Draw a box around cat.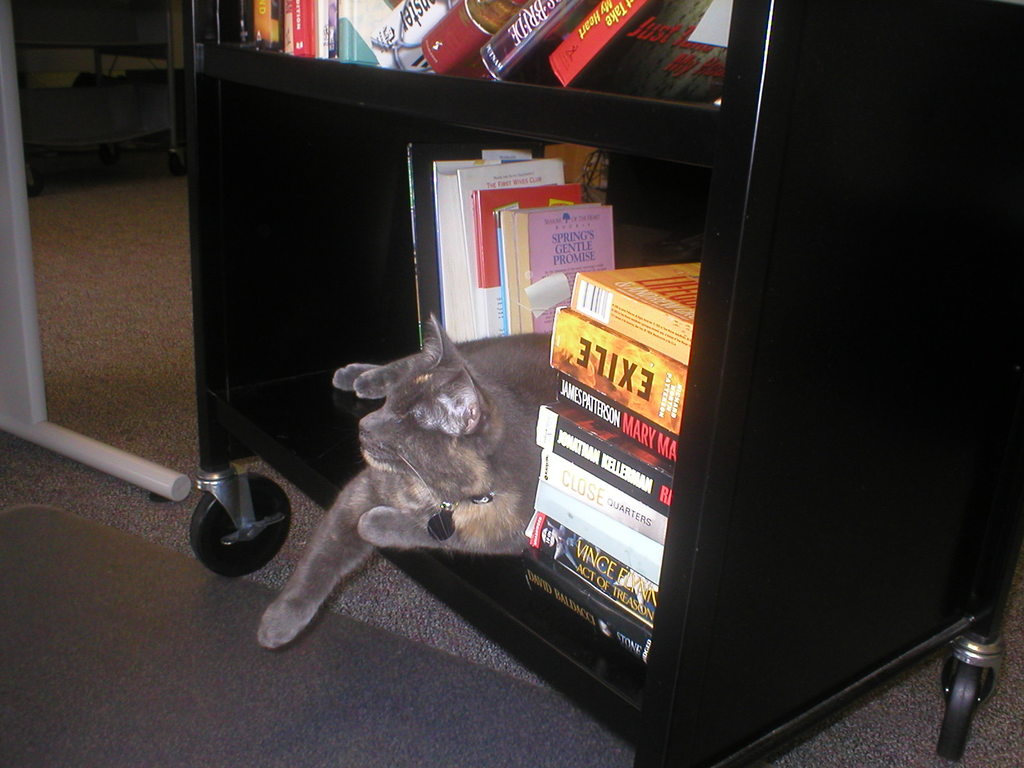
257 307 556 650.
